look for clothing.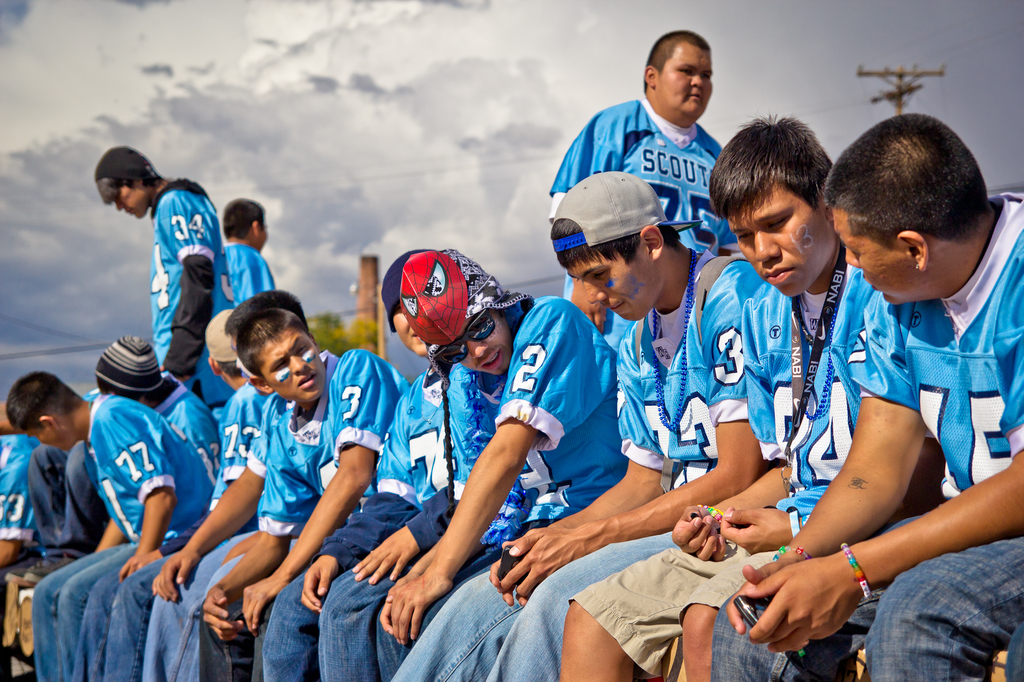
Found: x1=155 y1=177 x2=237 y2=401.
